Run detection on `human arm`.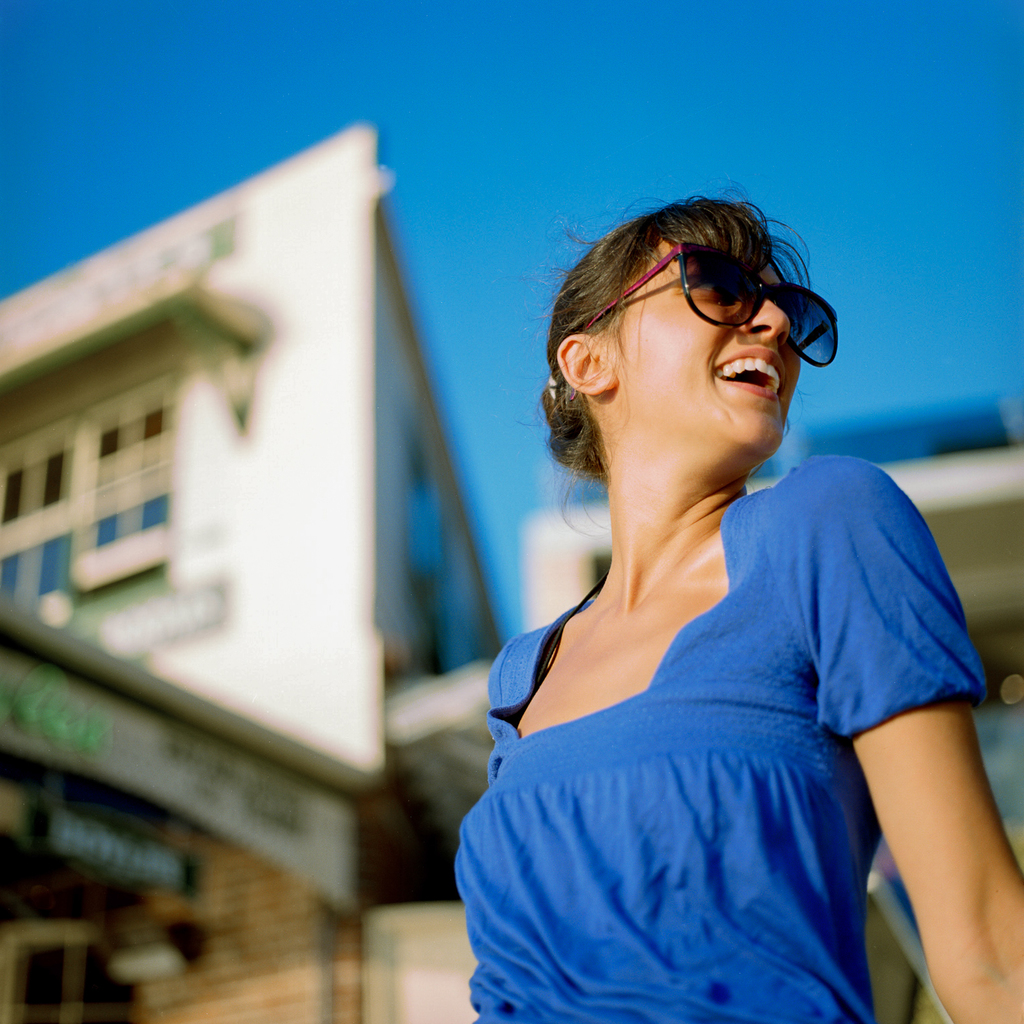
Result: {"left": 814, "top": 522, "right": 974, "bottom": 973}.
